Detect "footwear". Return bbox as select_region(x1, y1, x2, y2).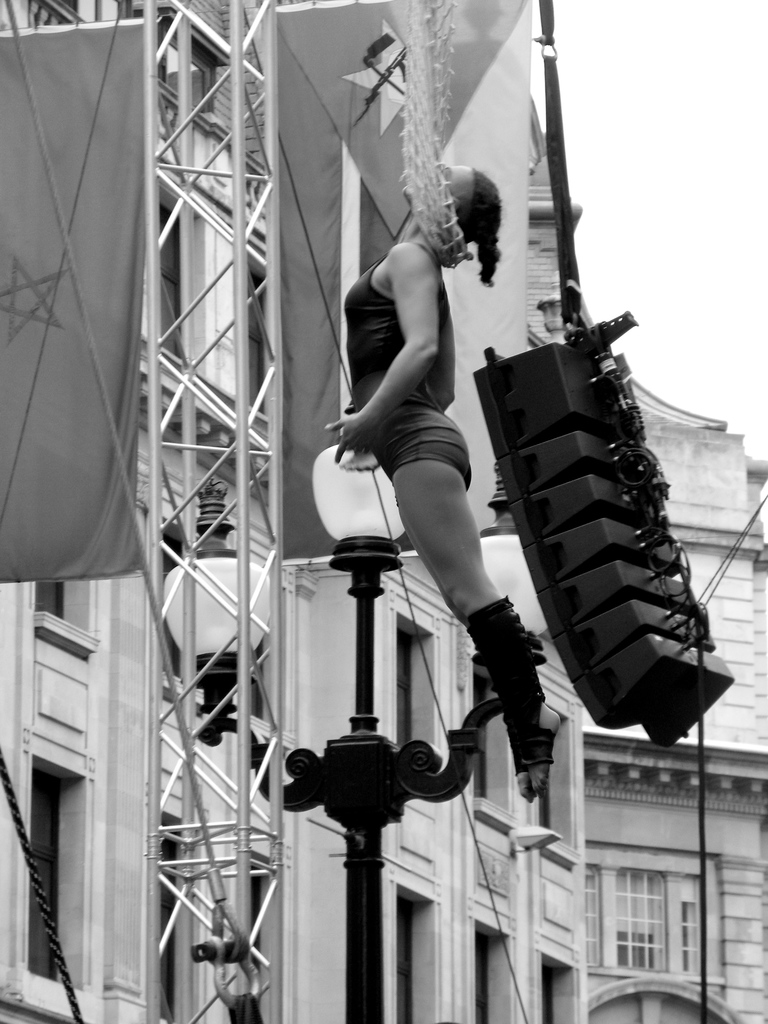
select_region(465, 591, 554, 805).
